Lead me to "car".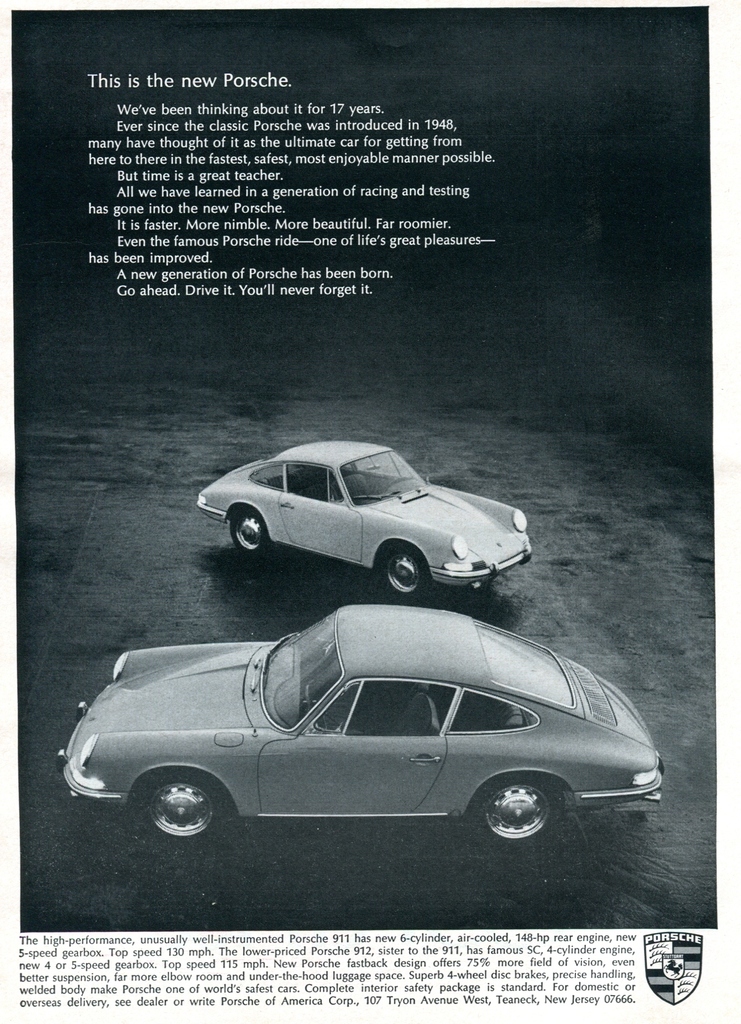
Lead to (left=52, top=598, right=661, bottom=843).
